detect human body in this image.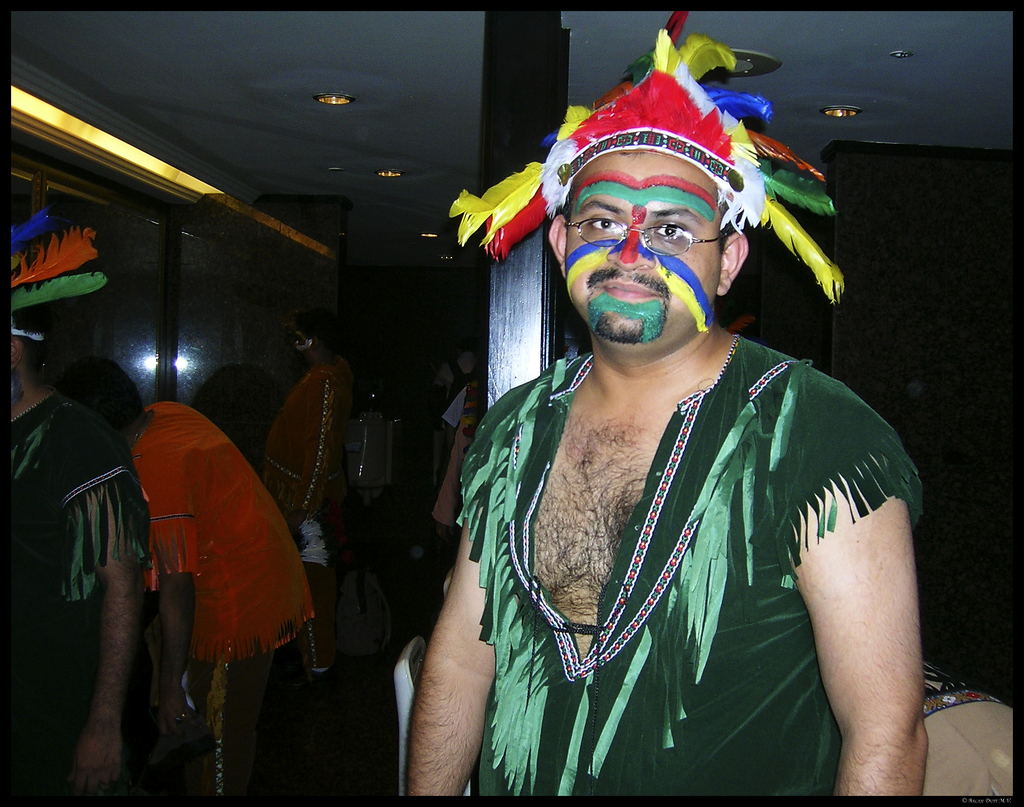
Detection: box(439, 351, 486, 438).
